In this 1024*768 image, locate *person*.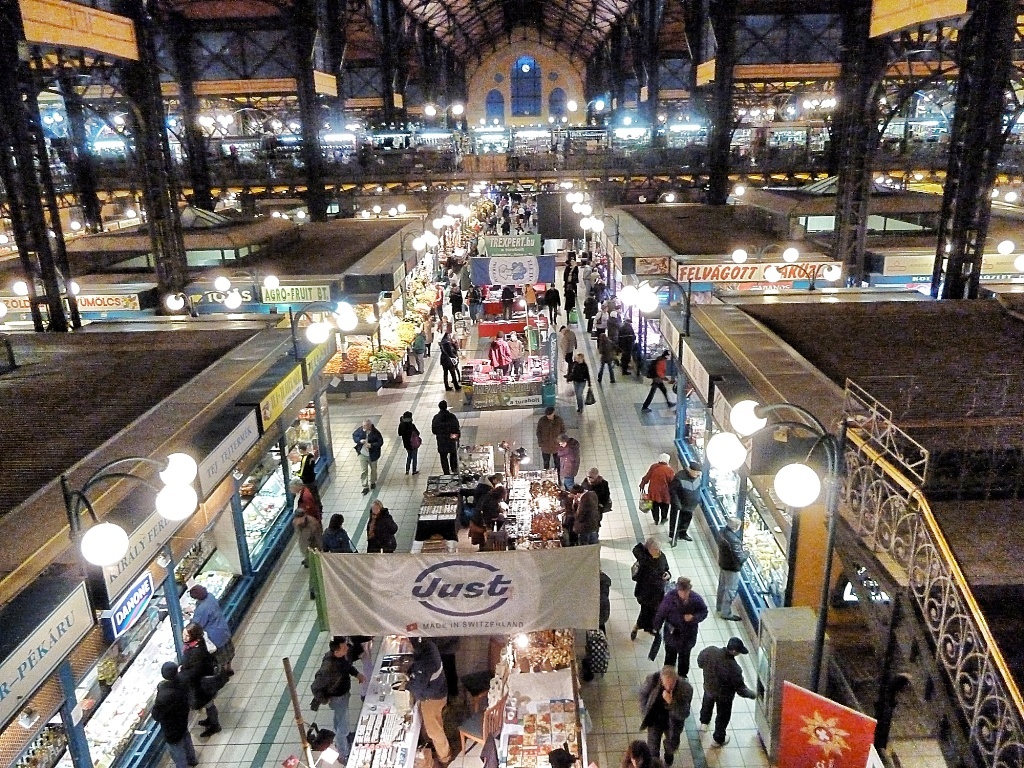
Bounding box: {"left": 552, "top": 437, "right": 586, "bottom": 488}.
